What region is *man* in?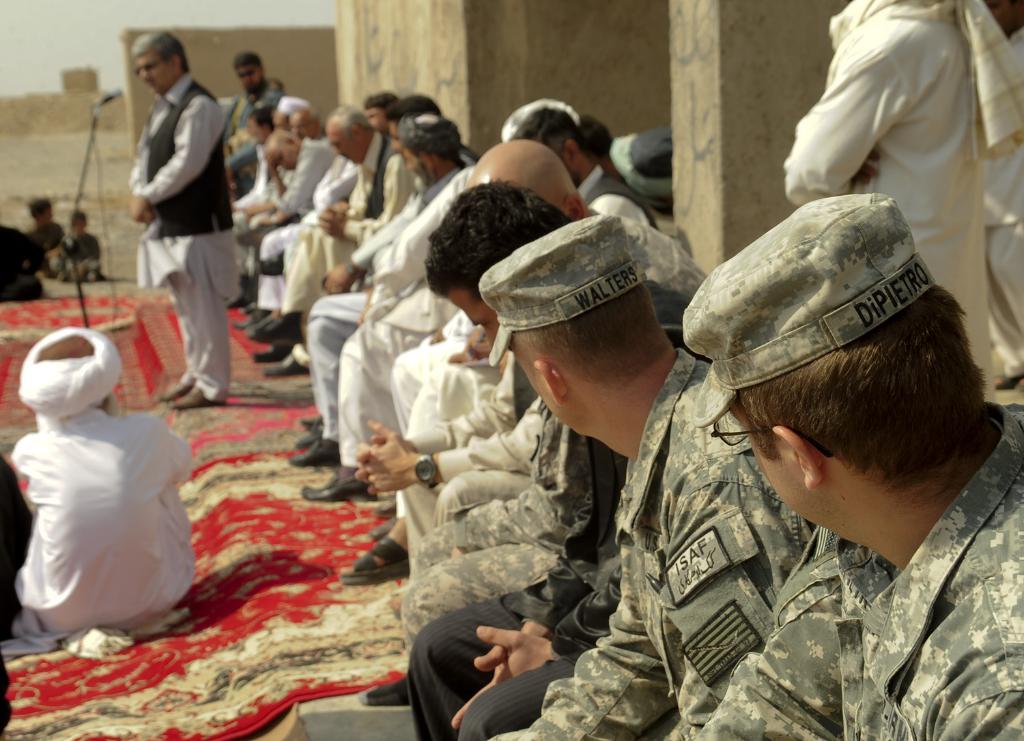
1, 323, 213, 648.
